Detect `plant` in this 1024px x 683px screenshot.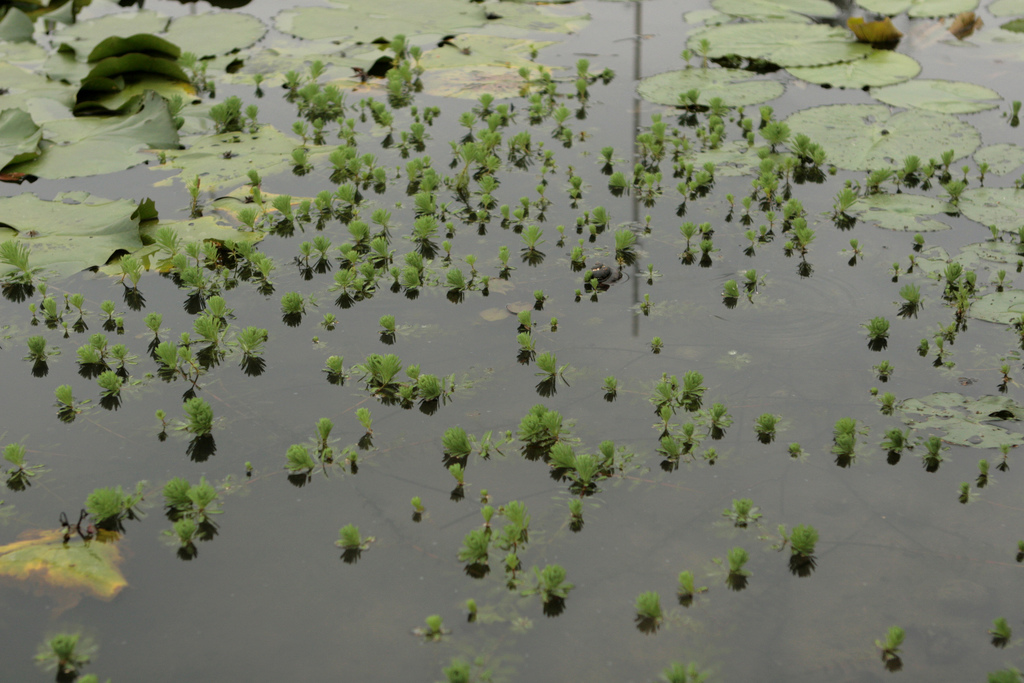
Detection: (285, 147, 314, 174).
